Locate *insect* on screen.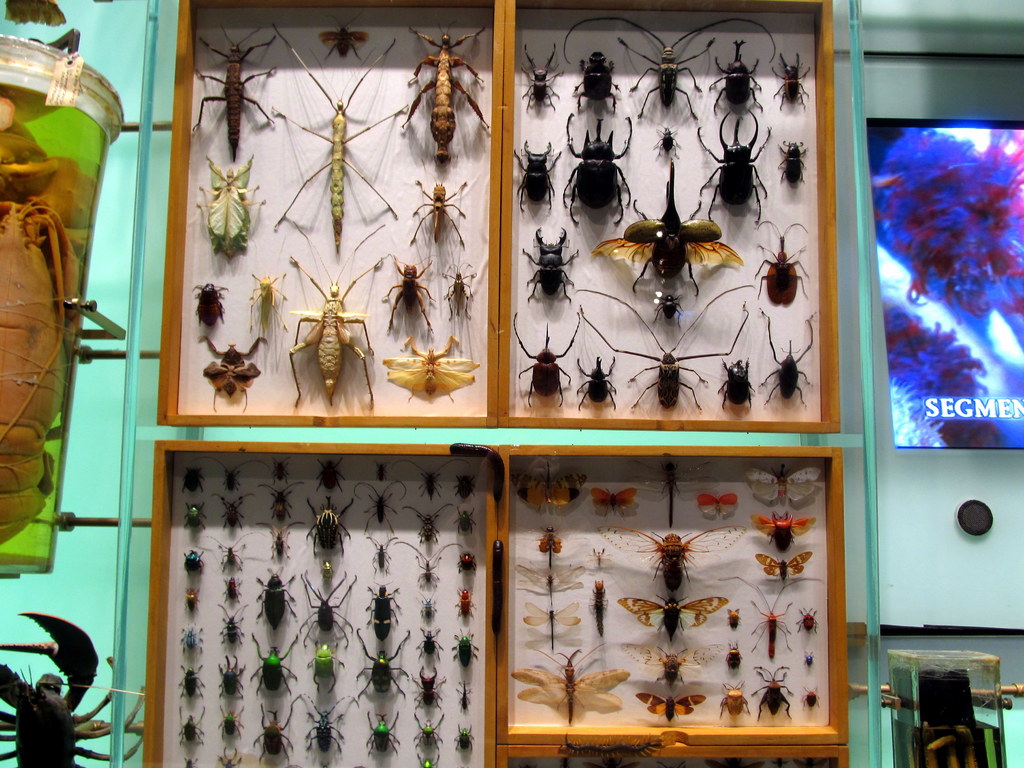
On screen at x1=801, y1=687, x2=822, y2=712.
